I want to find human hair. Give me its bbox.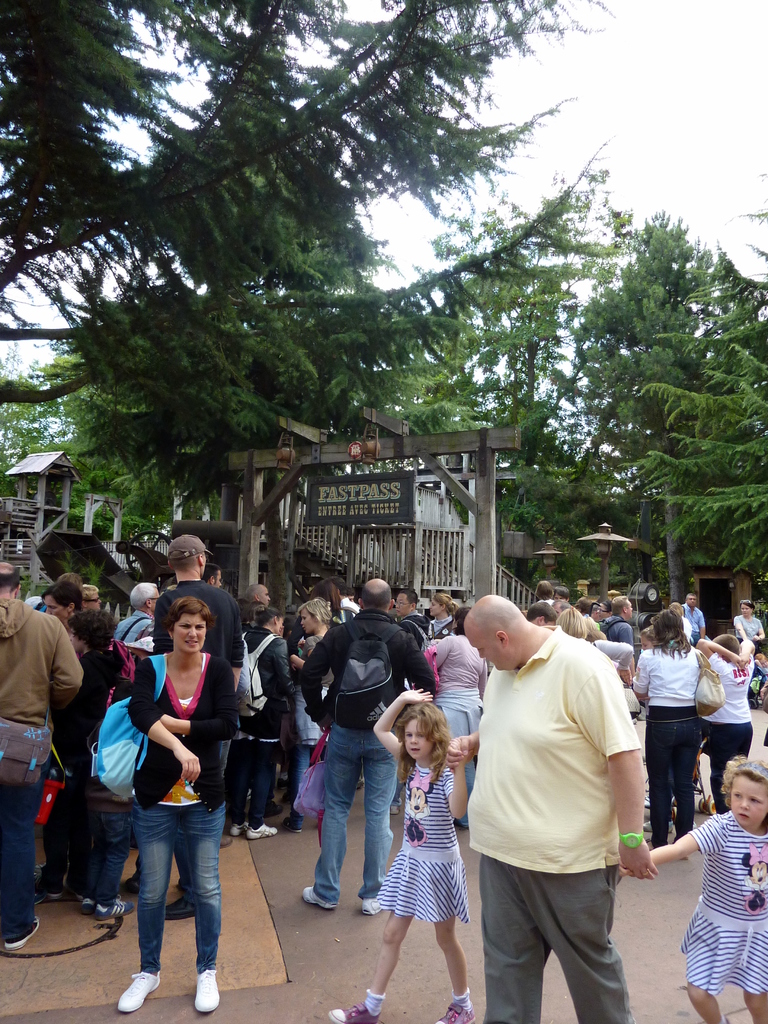
Rect(610, 596, 629, 620).
